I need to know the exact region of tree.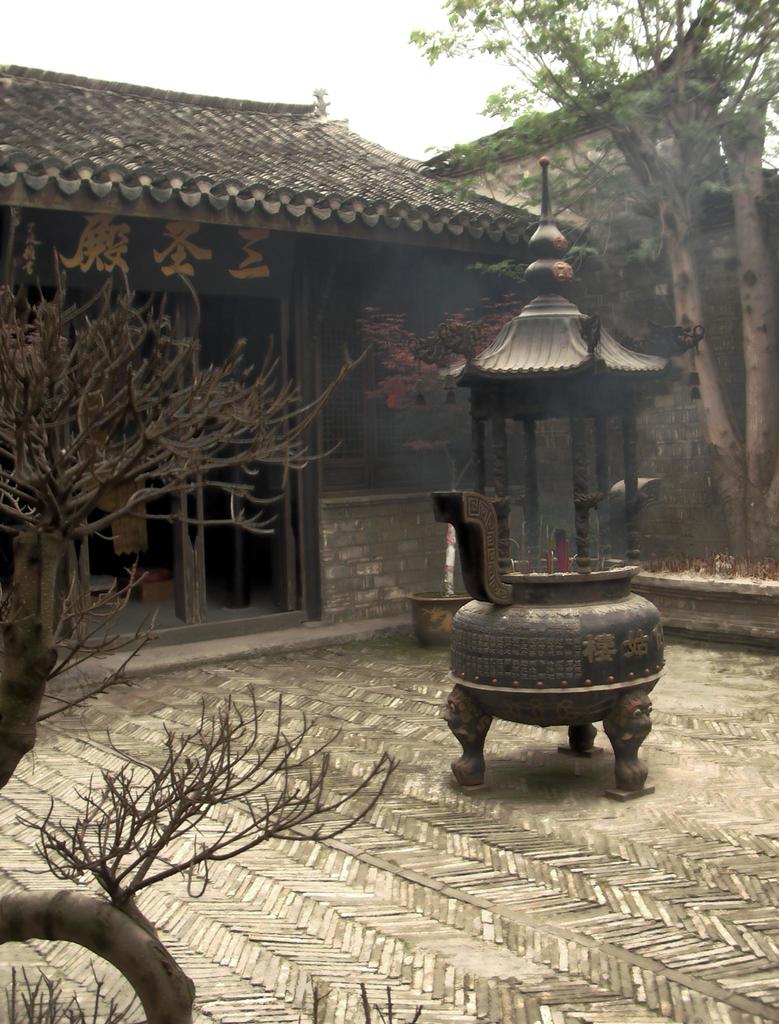
Region: region(2, 219, 370, 650).
